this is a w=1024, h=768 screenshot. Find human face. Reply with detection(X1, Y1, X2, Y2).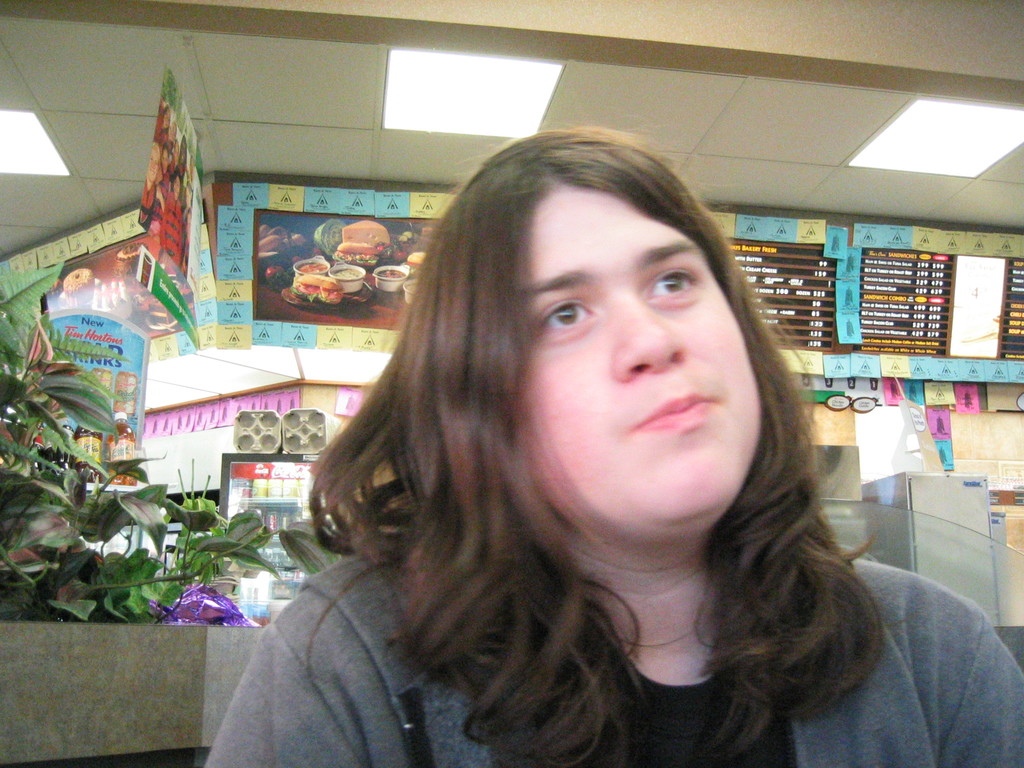
detection(522, 180, 763, 545).
